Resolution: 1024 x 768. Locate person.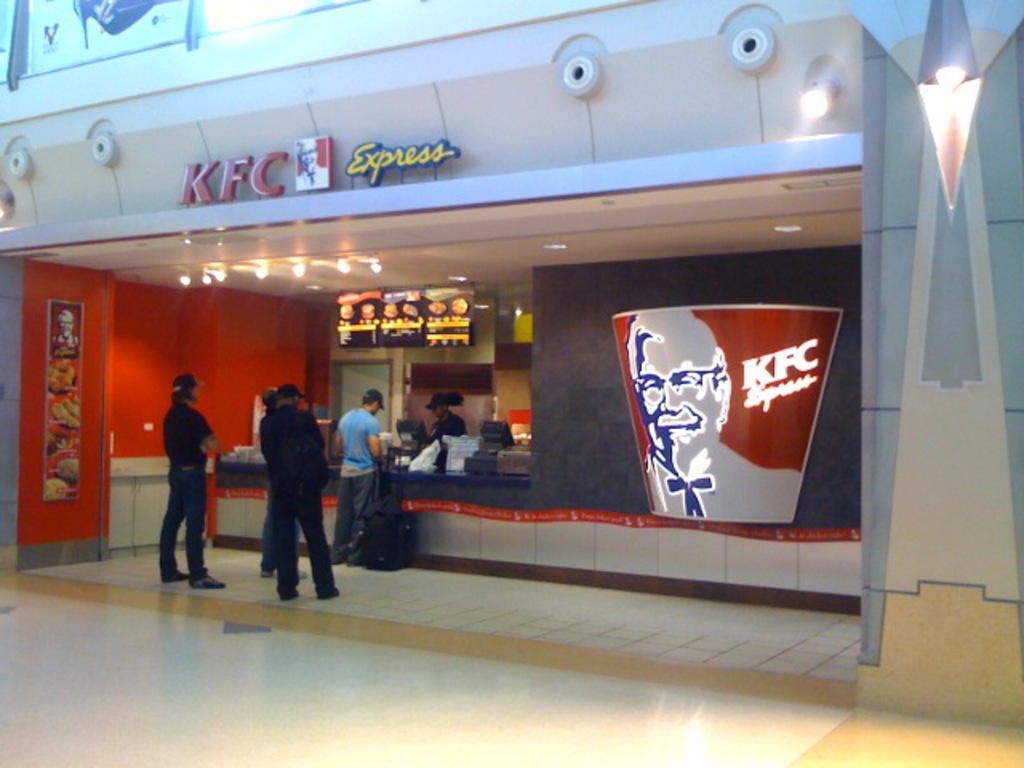
(x1=325, y1=384, x2=394, y2=568).
